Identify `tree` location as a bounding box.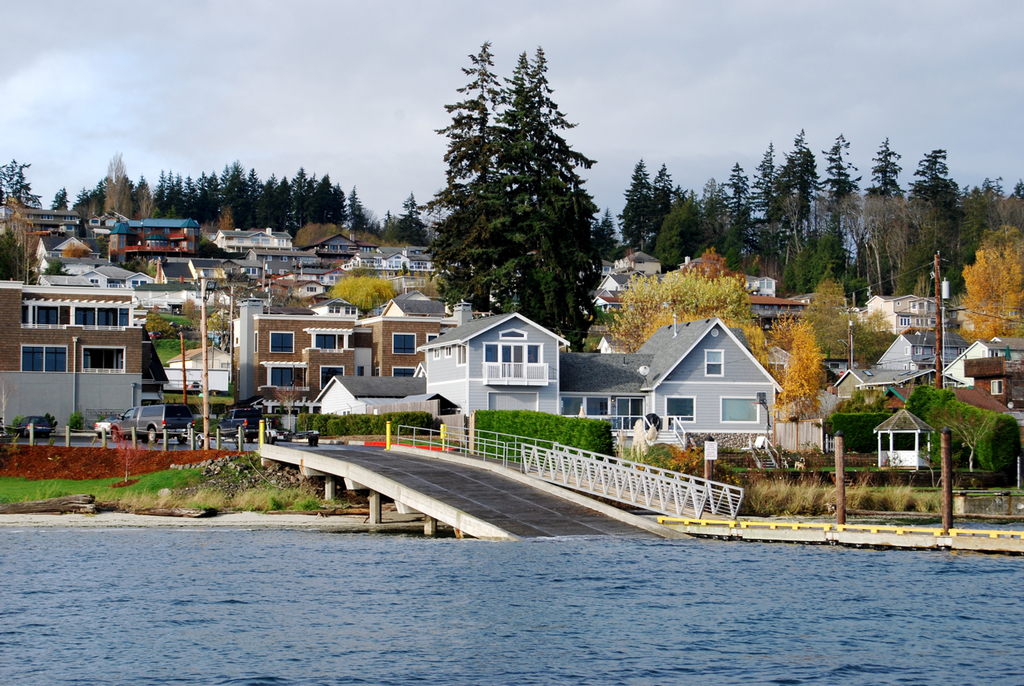
[656,161,696,215].
